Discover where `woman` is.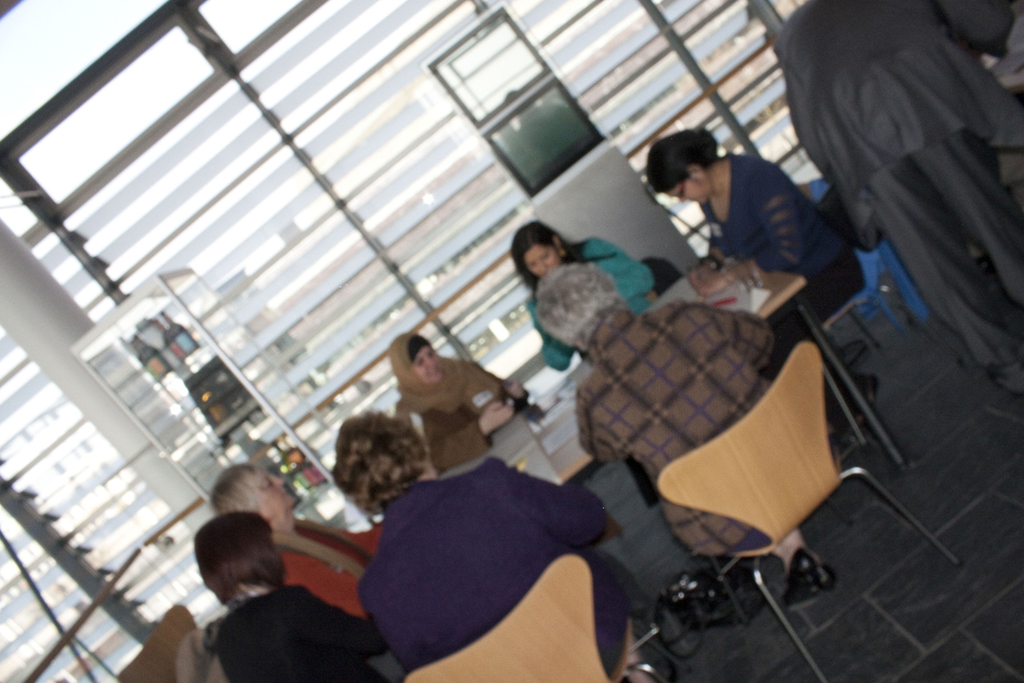
Discovered at 642,120,861,426.
